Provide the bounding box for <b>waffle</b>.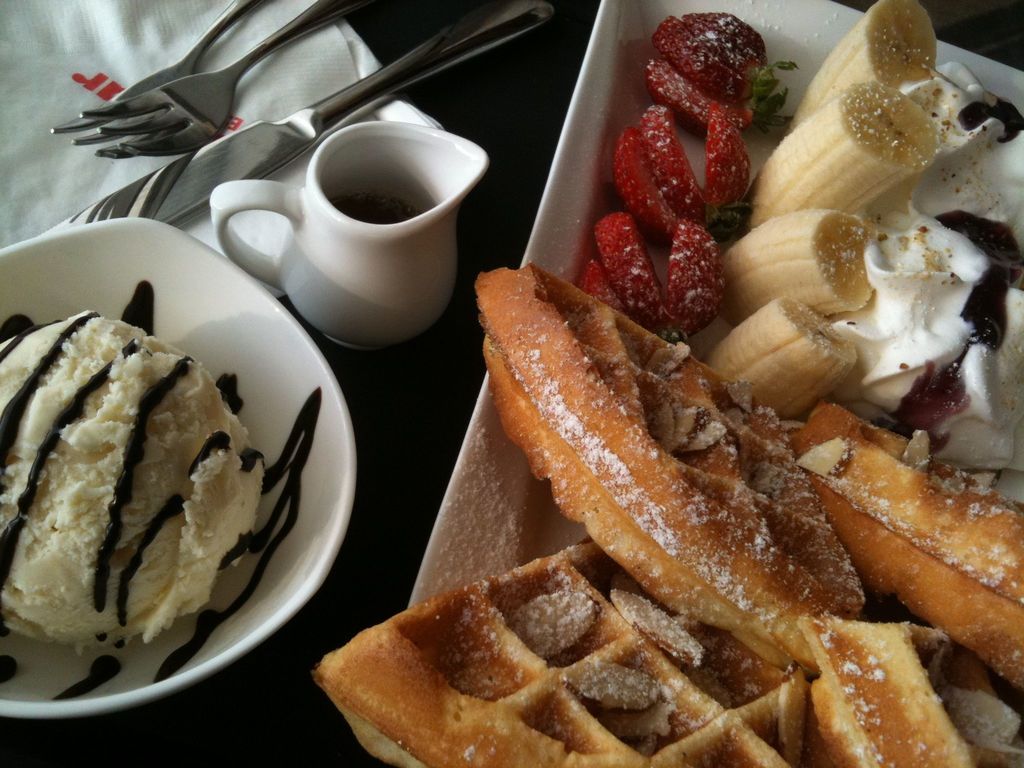
[x1=791, y1=396, x2=1023, y2=687].
